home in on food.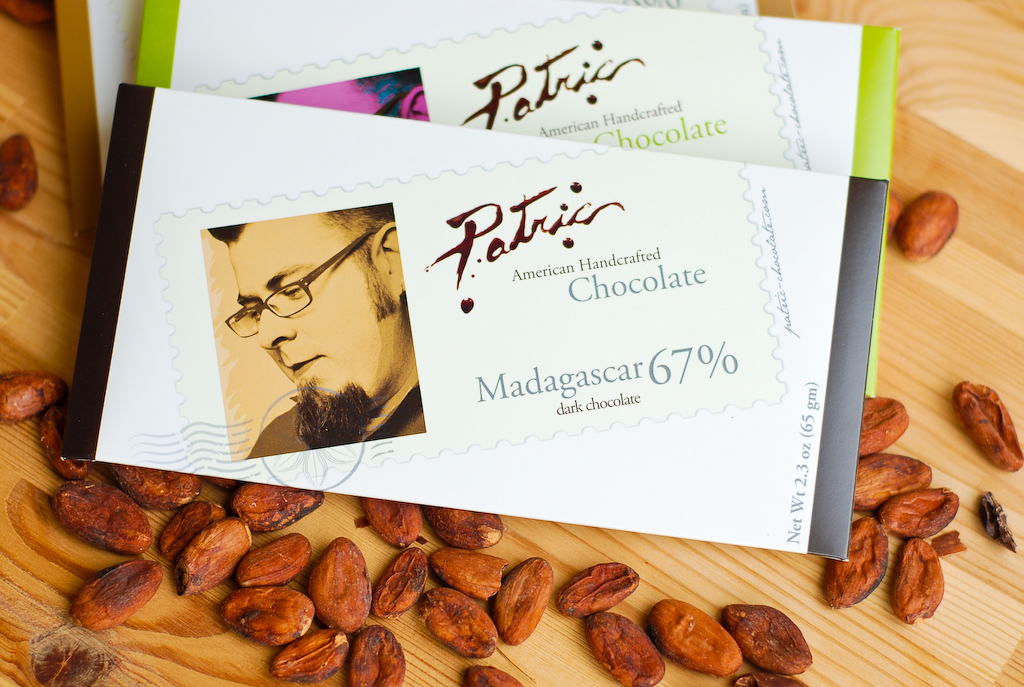
Homed in at bbox=[228, 480, 325, 534].
